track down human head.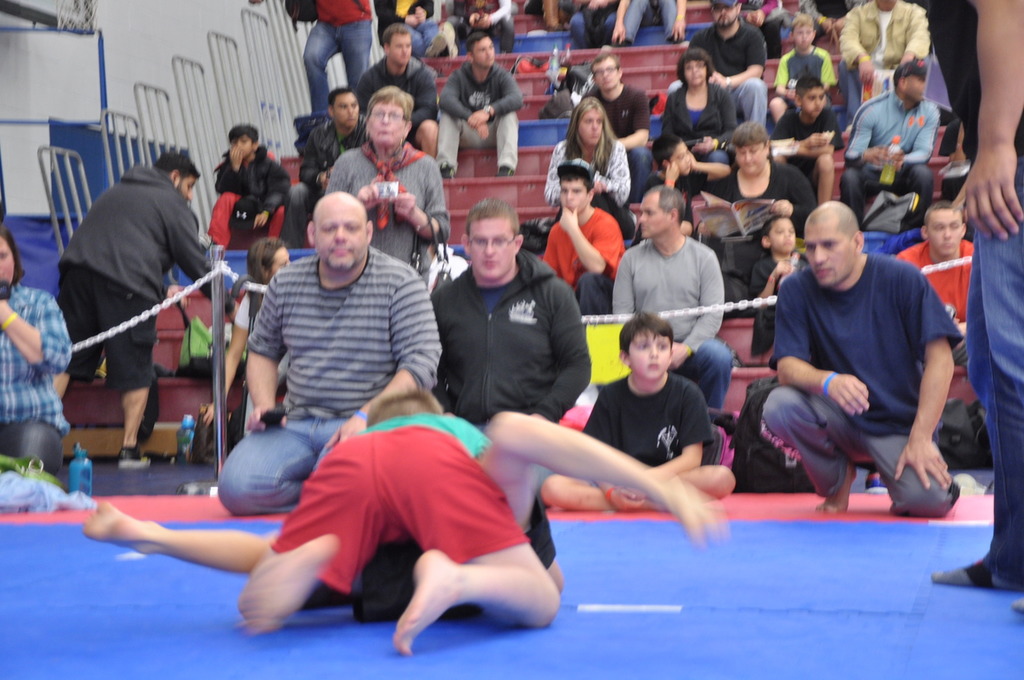
Tracked to [left=794, top=77, right=827, bottom=122].
